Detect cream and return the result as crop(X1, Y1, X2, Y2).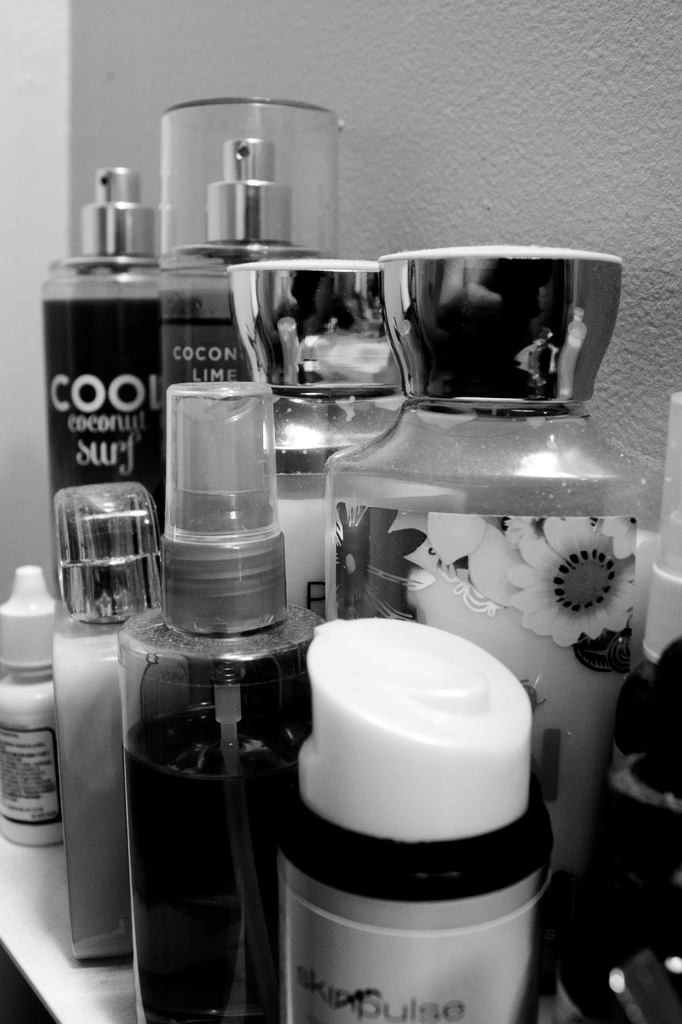
crop(0, 669, 59, 851).
